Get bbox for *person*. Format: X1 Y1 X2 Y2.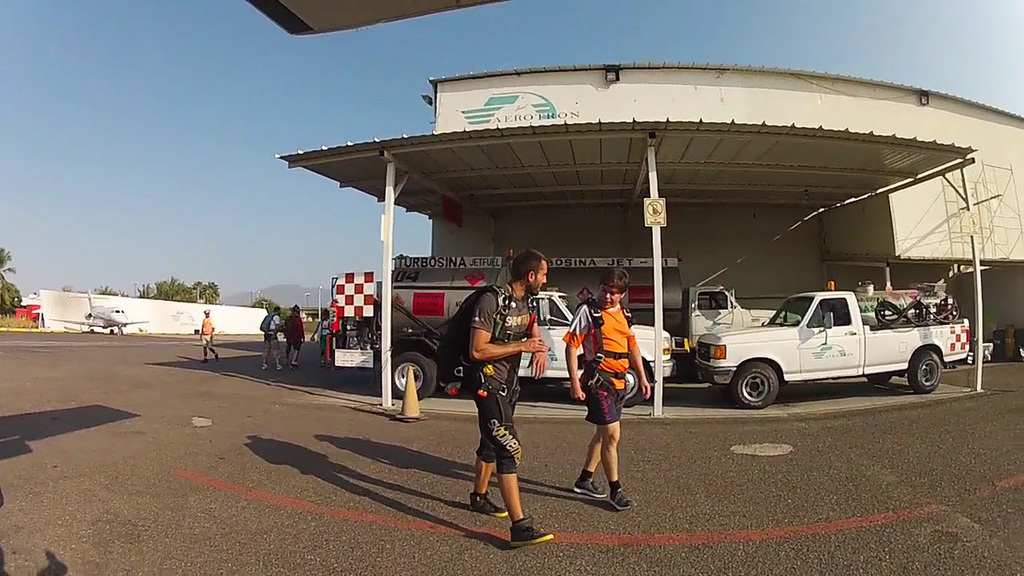
259 307 283 370.
